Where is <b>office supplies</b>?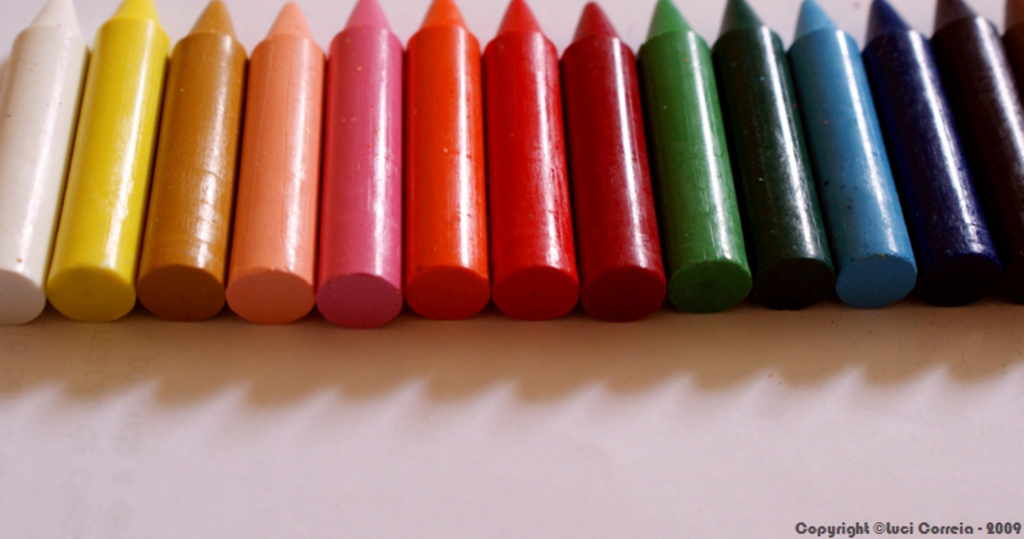
bbox(790, 0, 923, 301).
